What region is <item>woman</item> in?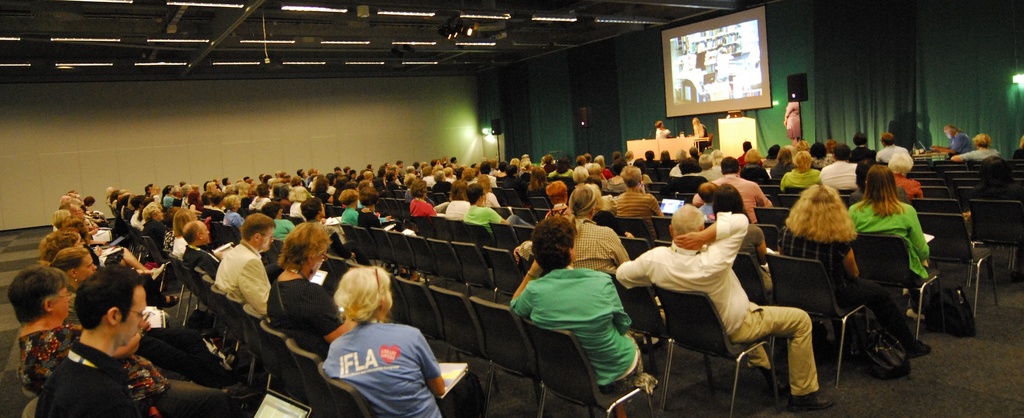
bbox=[411, 181, 445, 216].
